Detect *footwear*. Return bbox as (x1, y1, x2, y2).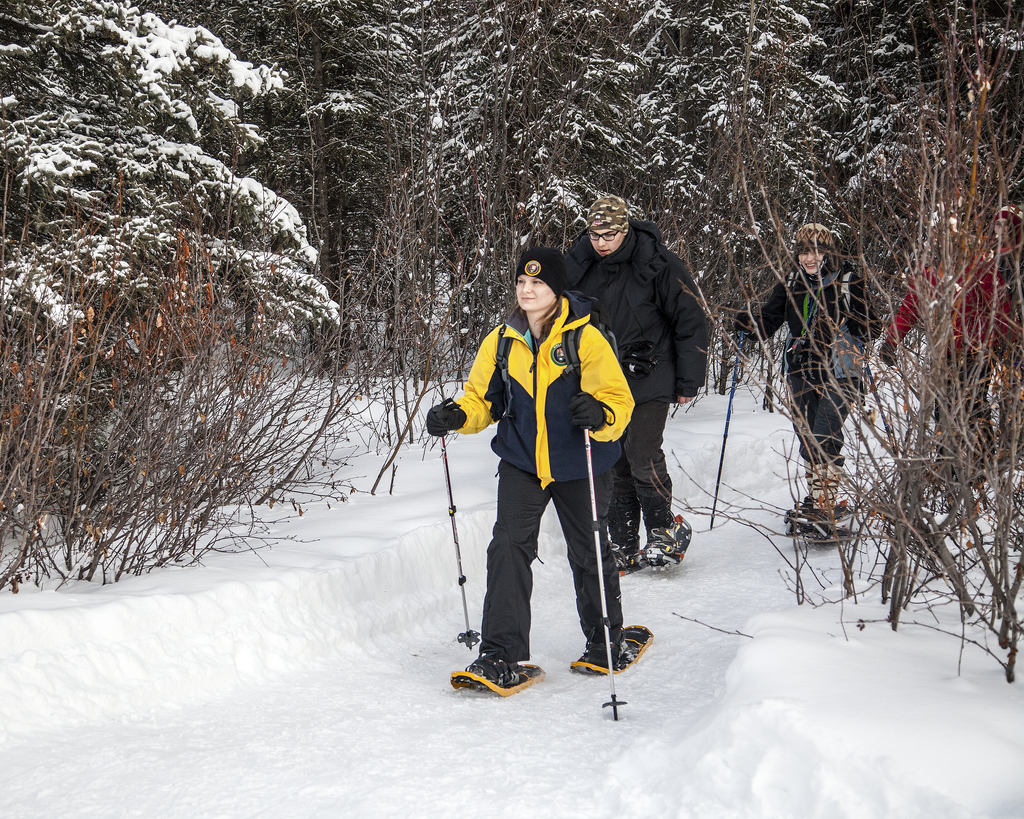
(465, 643, 528, 687).
